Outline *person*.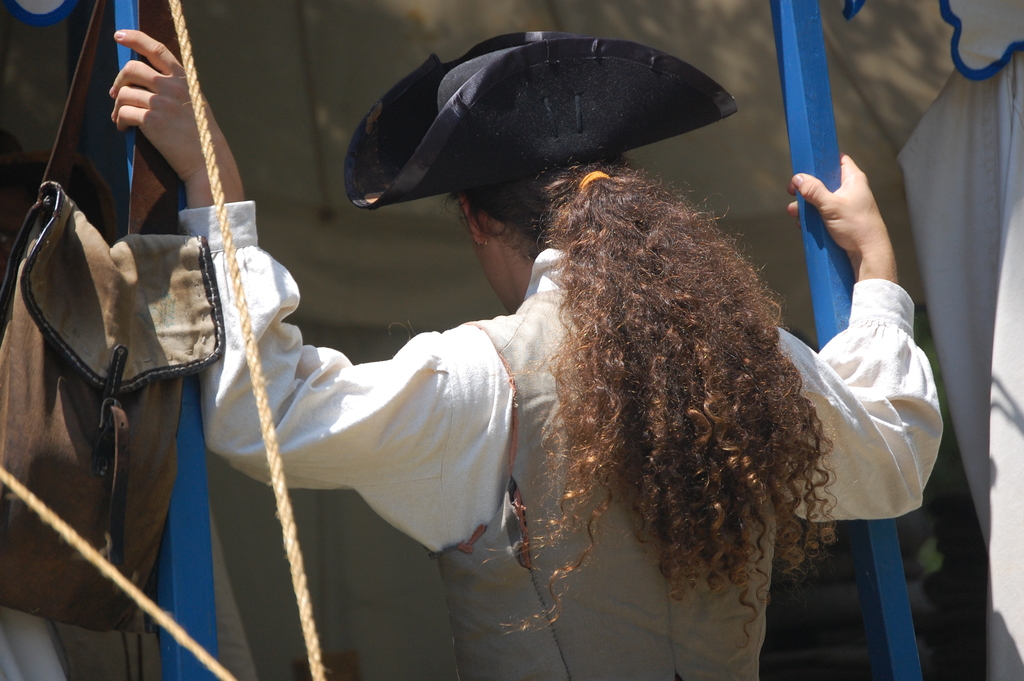
Outline: 108, 28, 943, 680.
